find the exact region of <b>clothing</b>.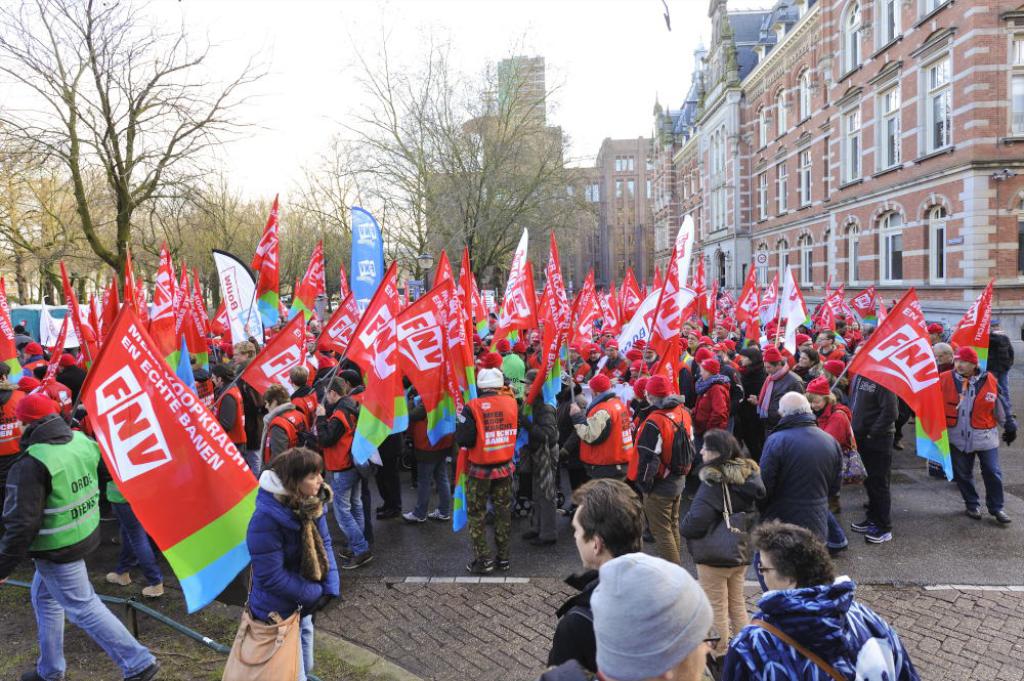
Exact region: locate(817, 396, 853, 455).
